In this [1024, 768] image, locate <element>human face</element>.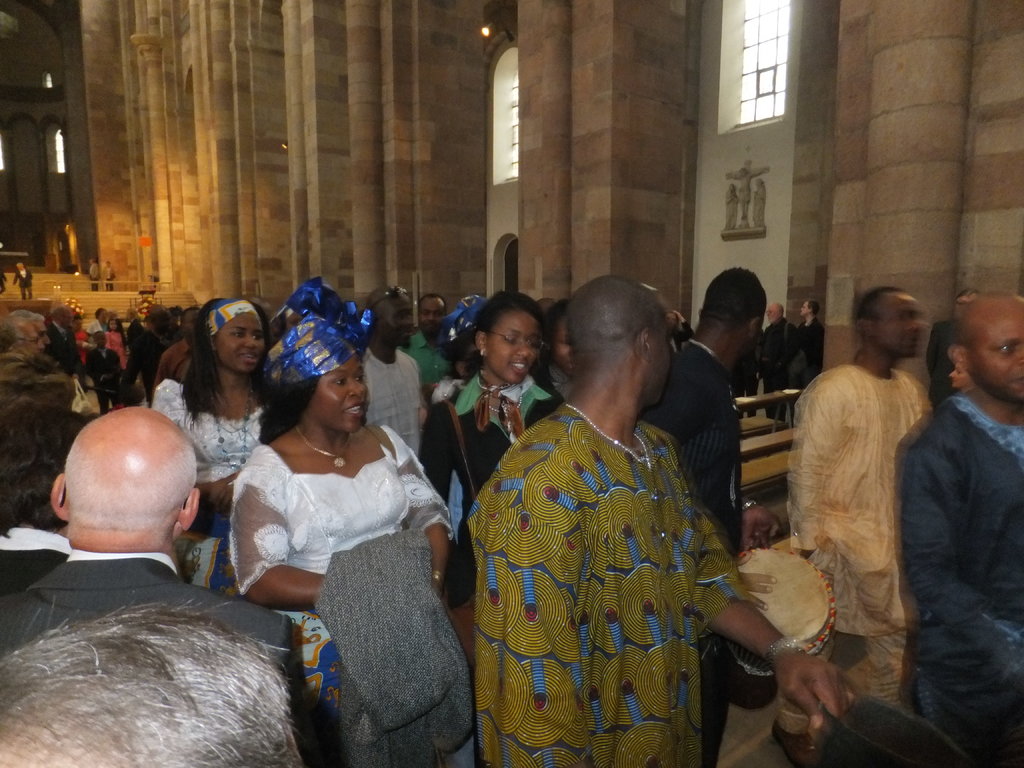
Bounding box: l=217, t=316, r=263, b=374.
